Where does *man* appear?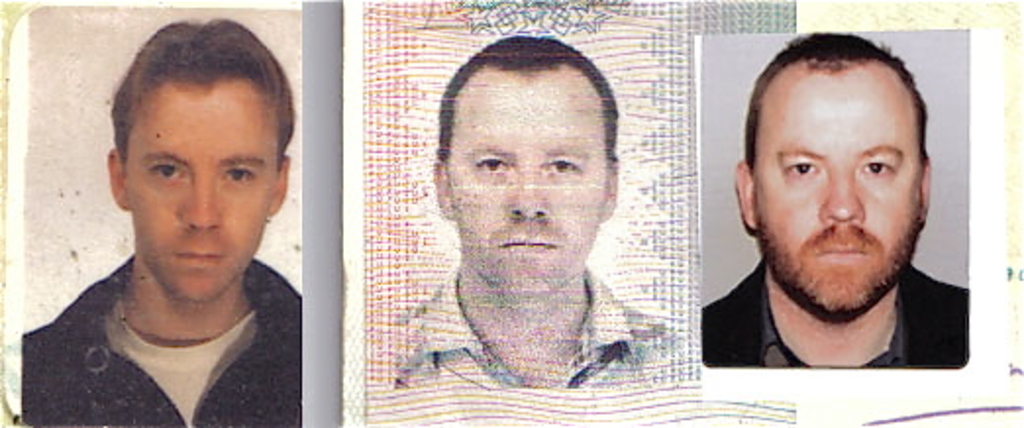
Appears at detection(700, 29, 969, 367).
